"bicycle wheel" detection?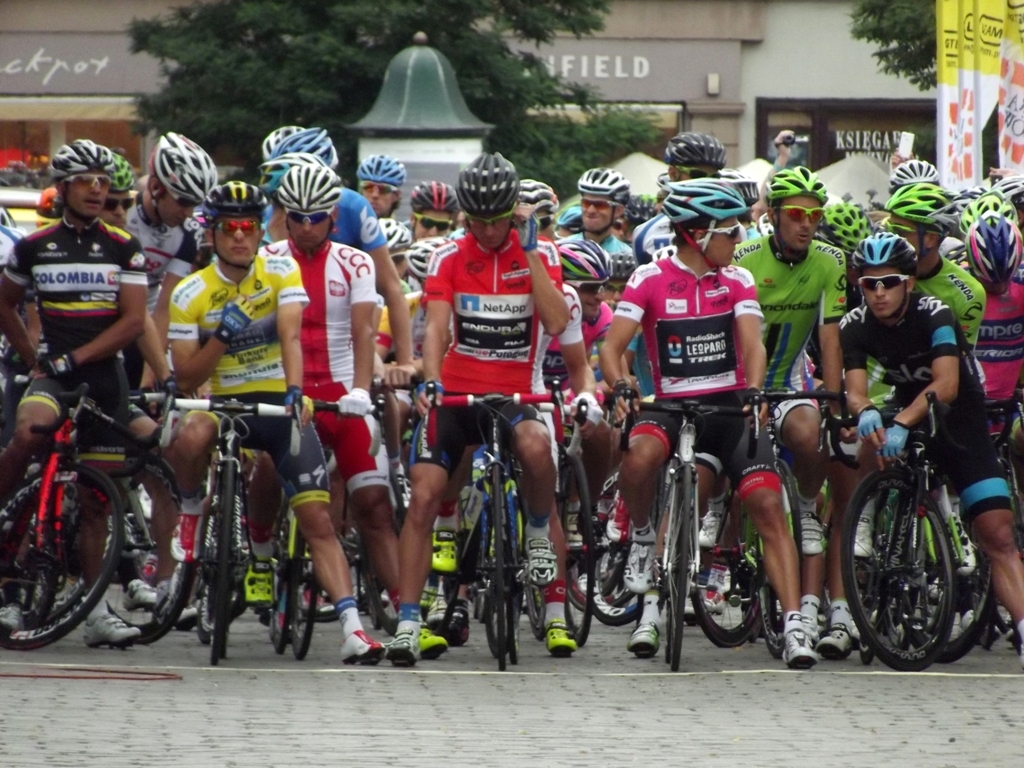
283, 492, 386, 624
